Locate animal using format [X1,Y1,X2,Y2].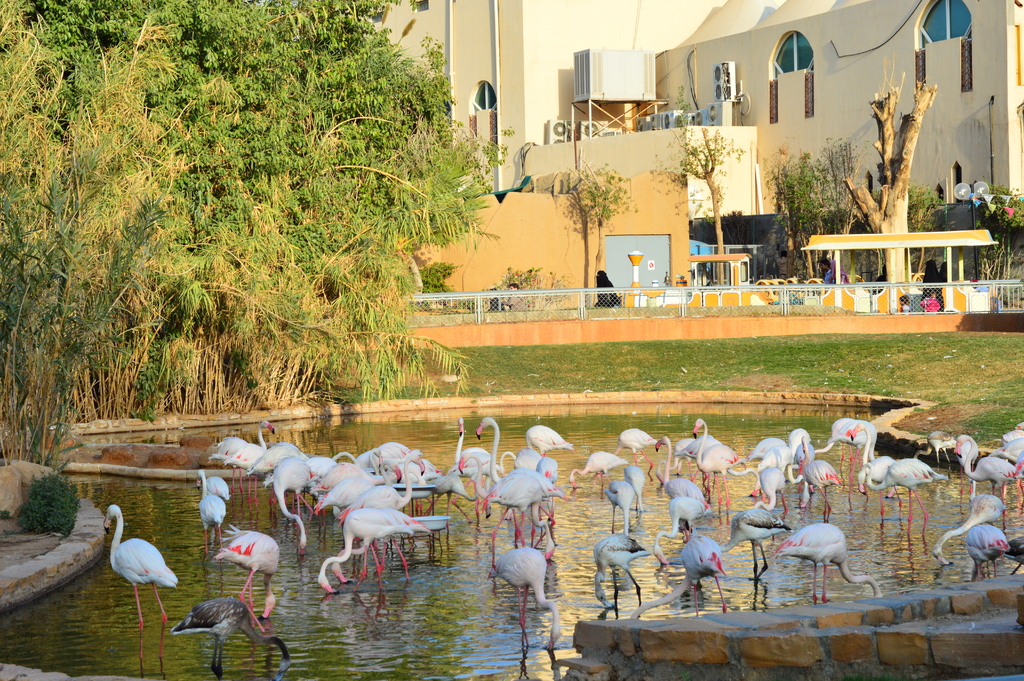
[594,534,658,623].
